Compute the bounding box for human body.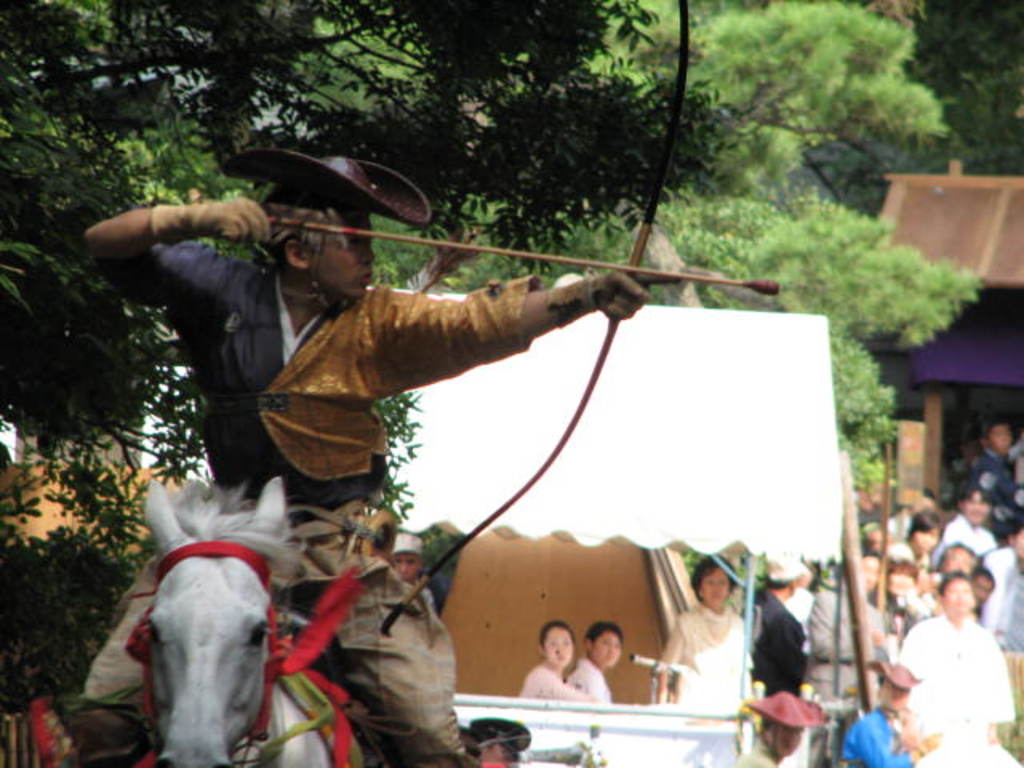
(654, 552, 755, 706).
